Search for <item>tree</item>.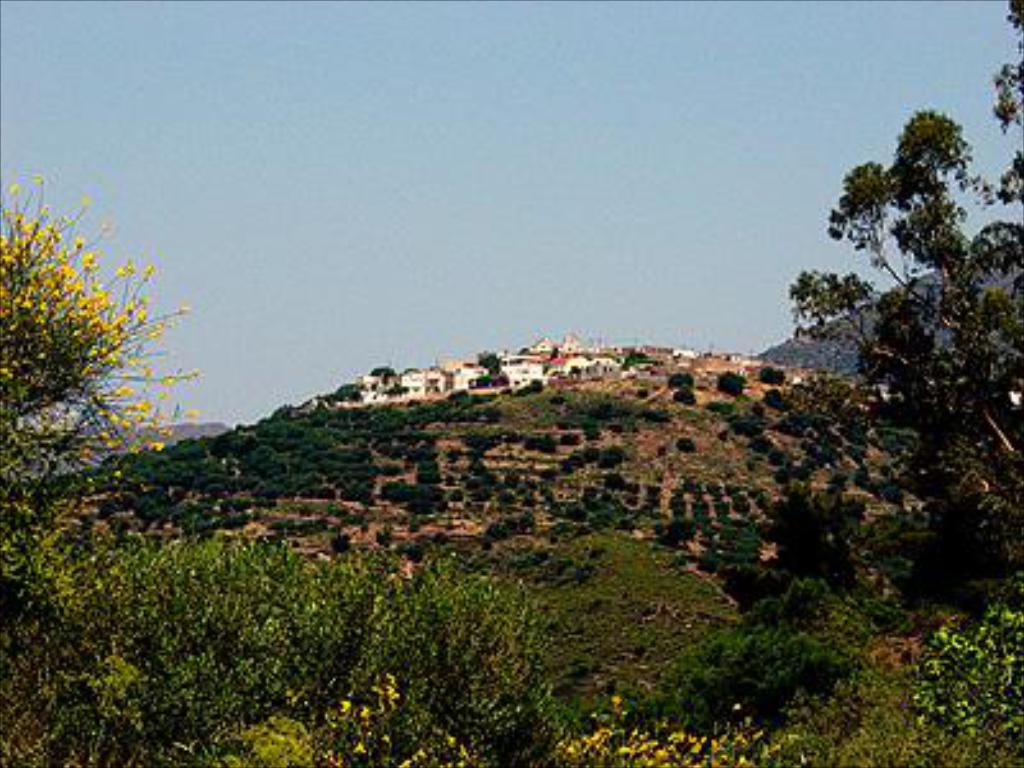
Found at (0,161,202,489).
